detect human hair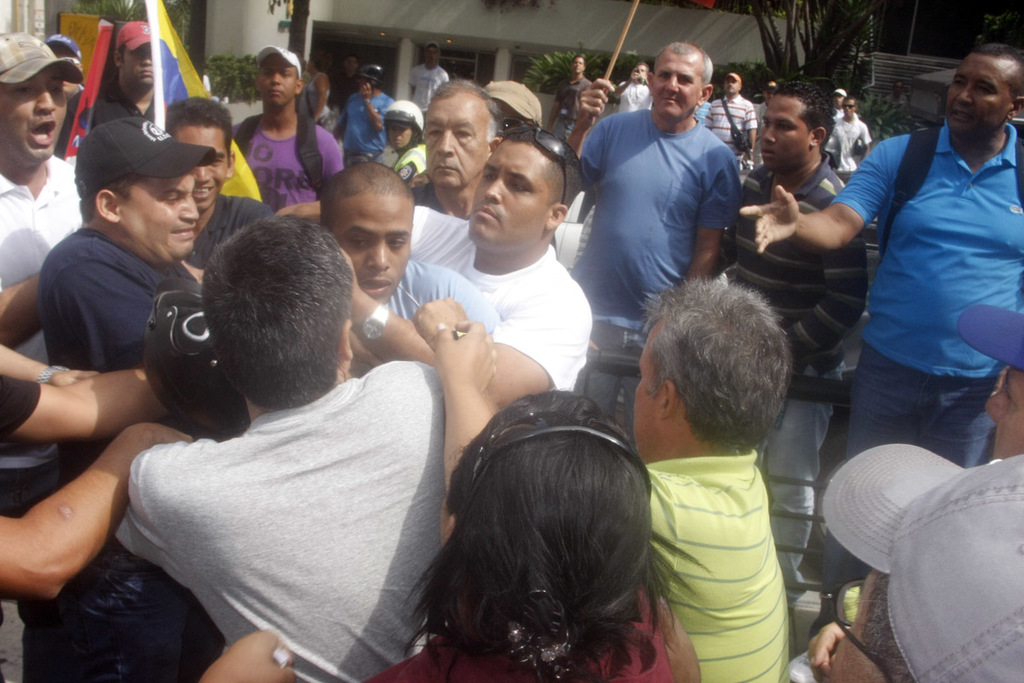
{"left": 771, "top": 81, "right": 836, "bottom": 151}
